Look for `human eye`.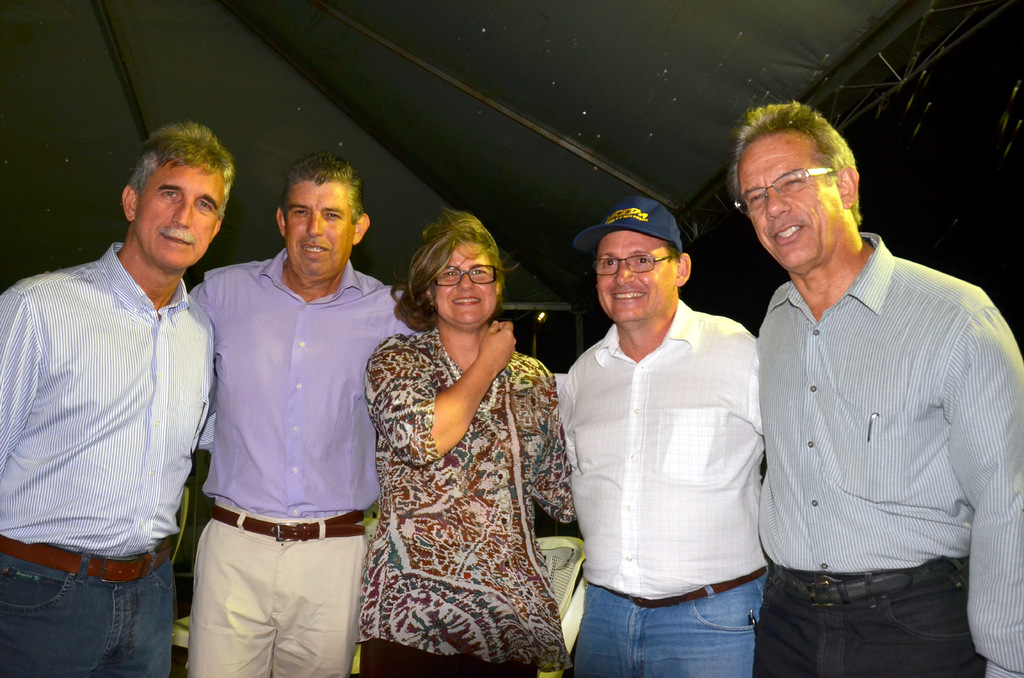
Found: select_region(474, 266, 491, 280).
